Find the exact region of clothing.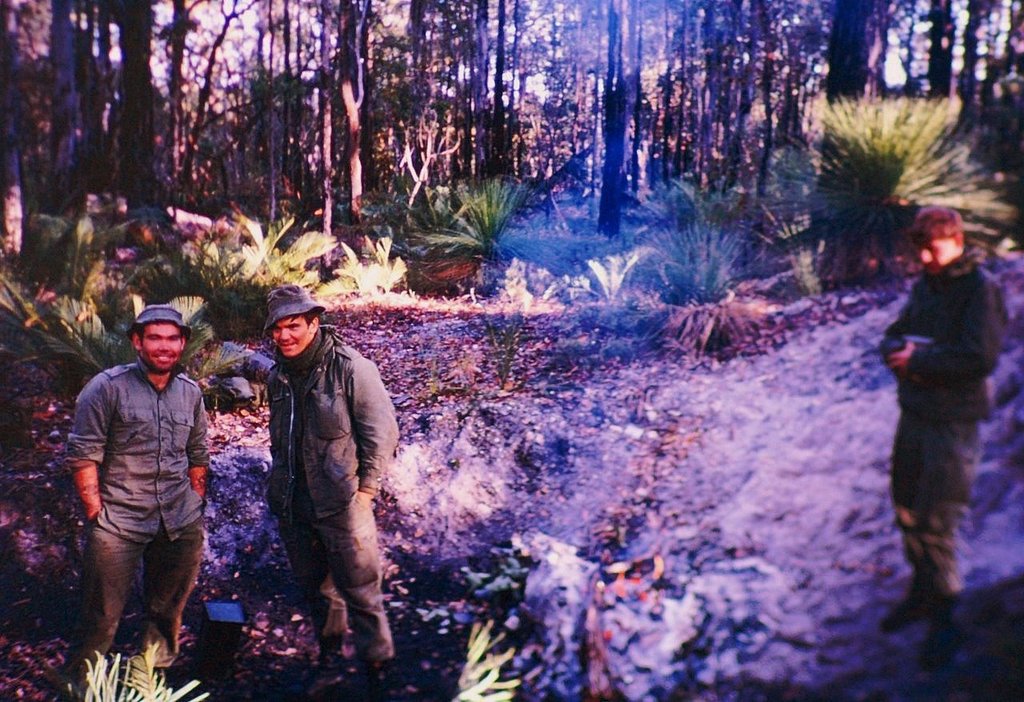
Exact region: x1=264 y1=323 x2=400 y2=673.
